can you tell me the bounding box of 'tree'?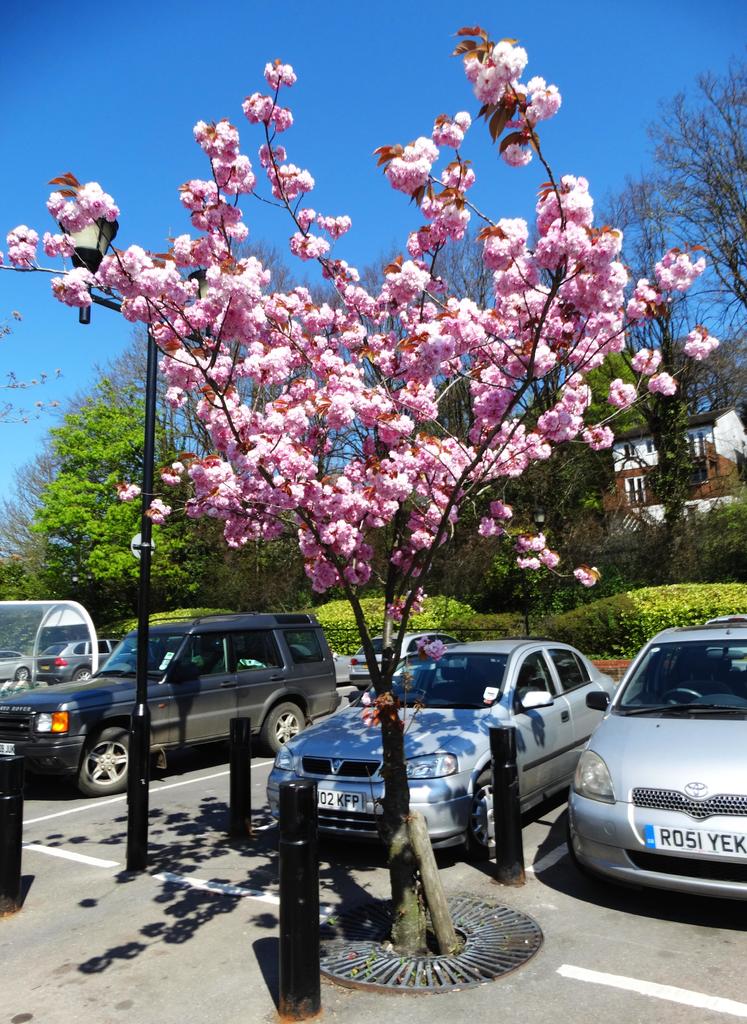
left=615, top=52, right=746, bottom=314.
